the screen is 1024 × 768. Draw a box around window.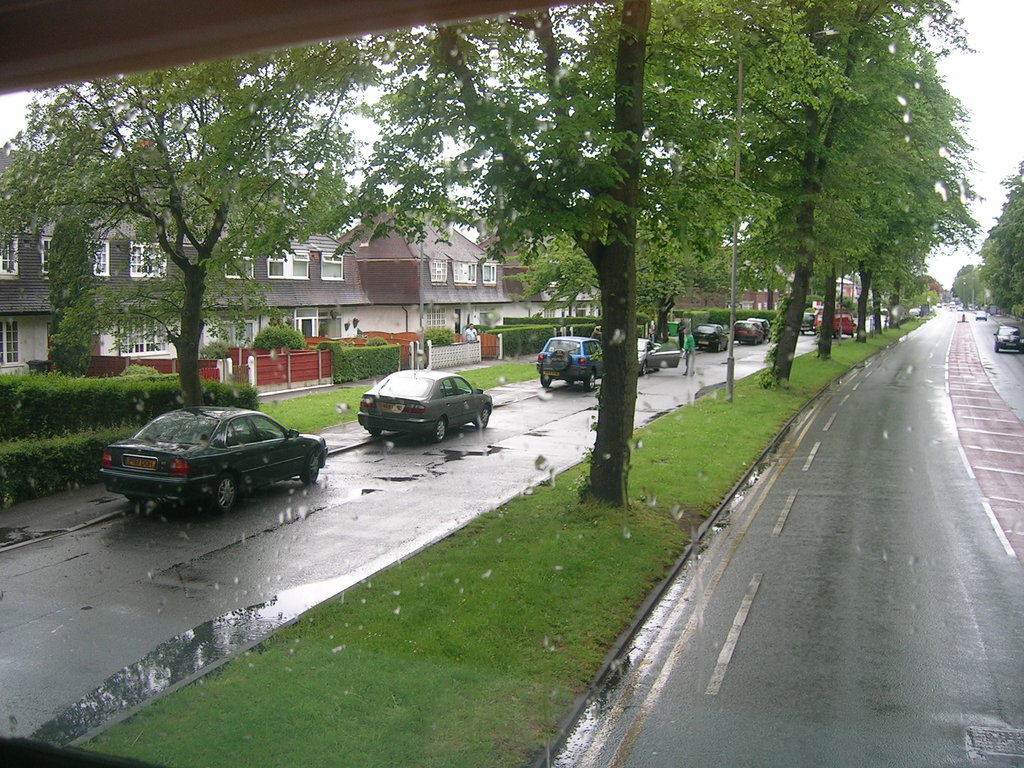
(451, 260, 461, 282).
